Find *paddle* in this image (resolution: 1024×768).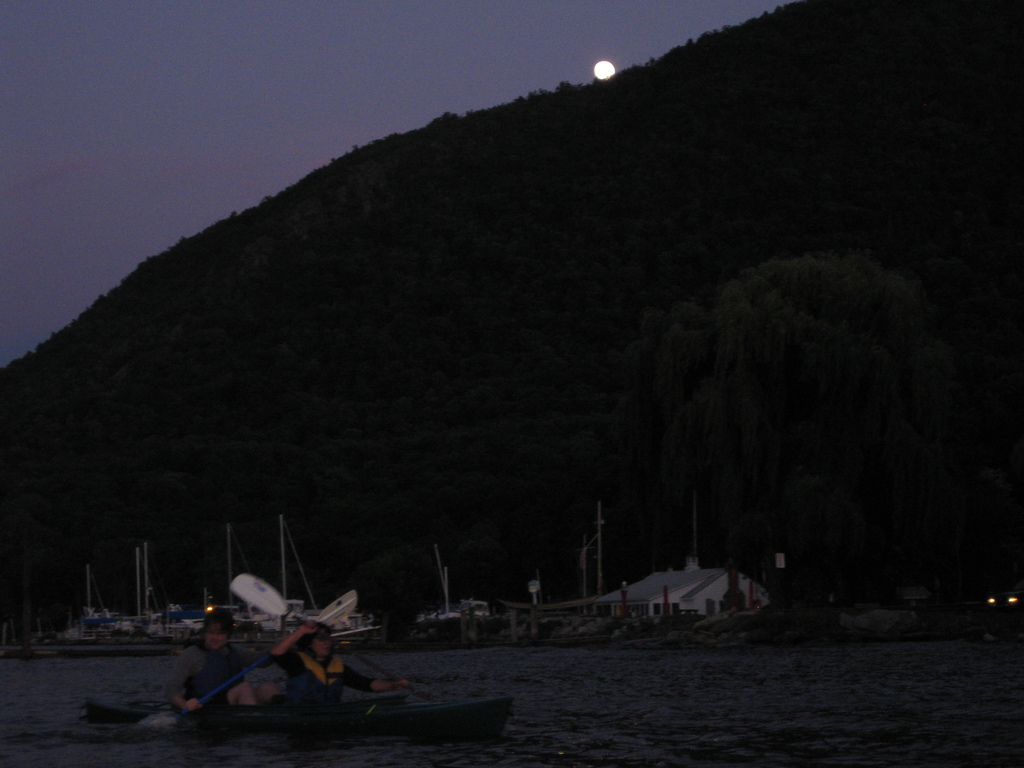
[left=230, top=573, right=436, bottom=704].
